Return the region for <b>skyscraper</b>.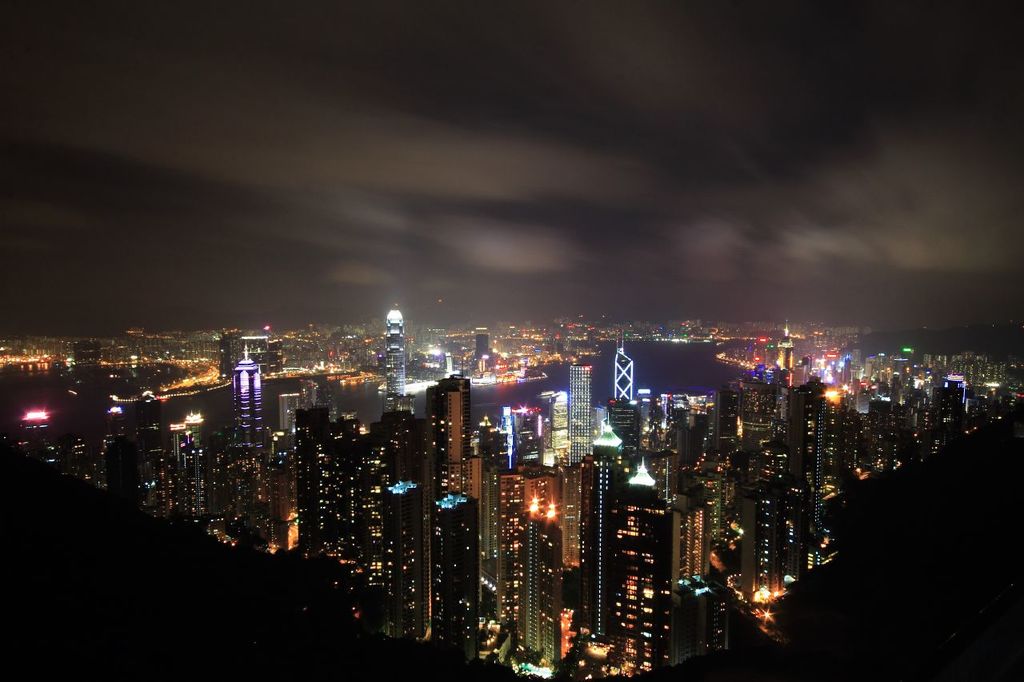
l=563, t=361, r=592, b=470.
